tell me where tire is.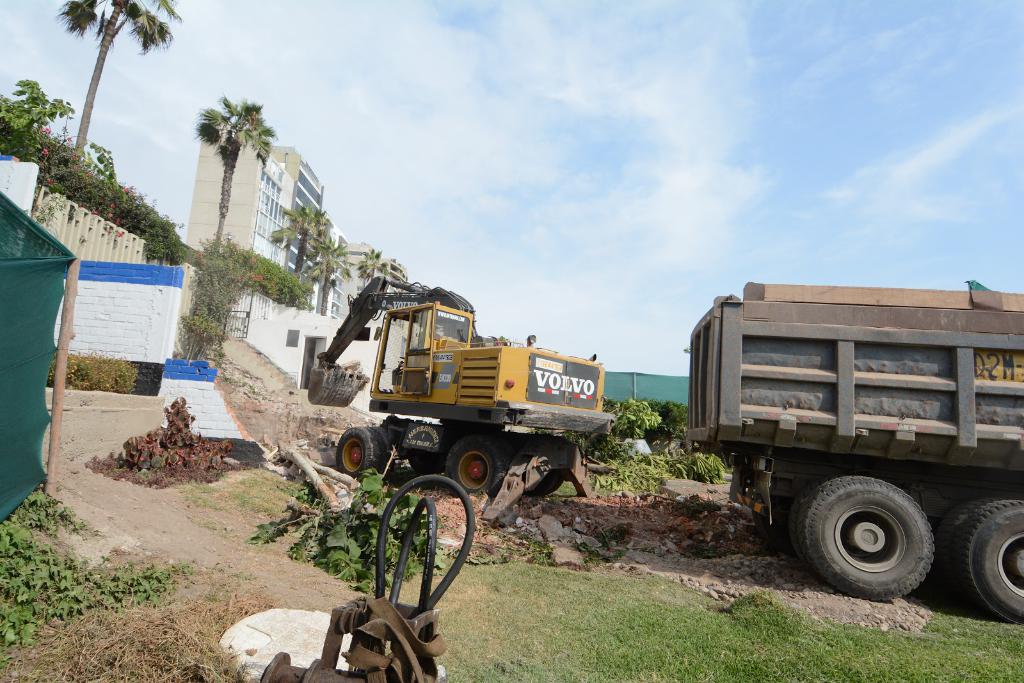
tire is at pyautogui.locateOnScreen(410, 452, 436, 479).
